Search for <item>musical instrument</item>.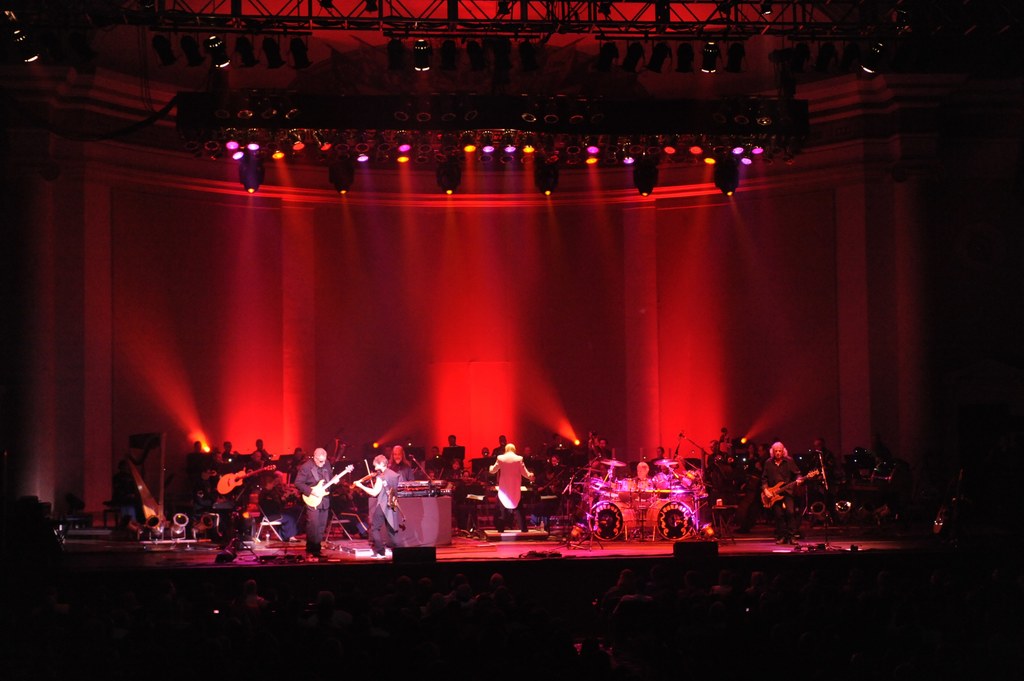
Found at <region>635, 477, 653, 496</region>.
